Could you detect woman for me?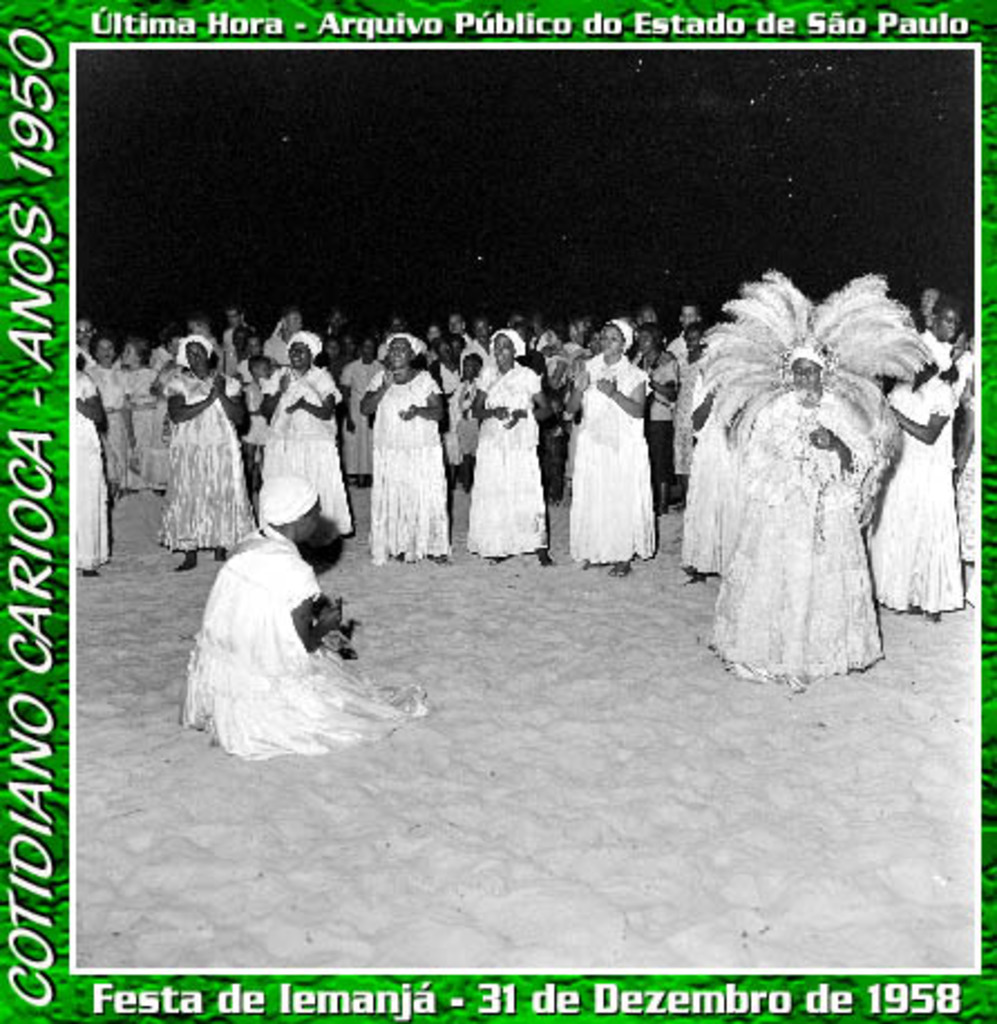
Detection result: <bbox>566, 320, 653, 579</bbox>.
